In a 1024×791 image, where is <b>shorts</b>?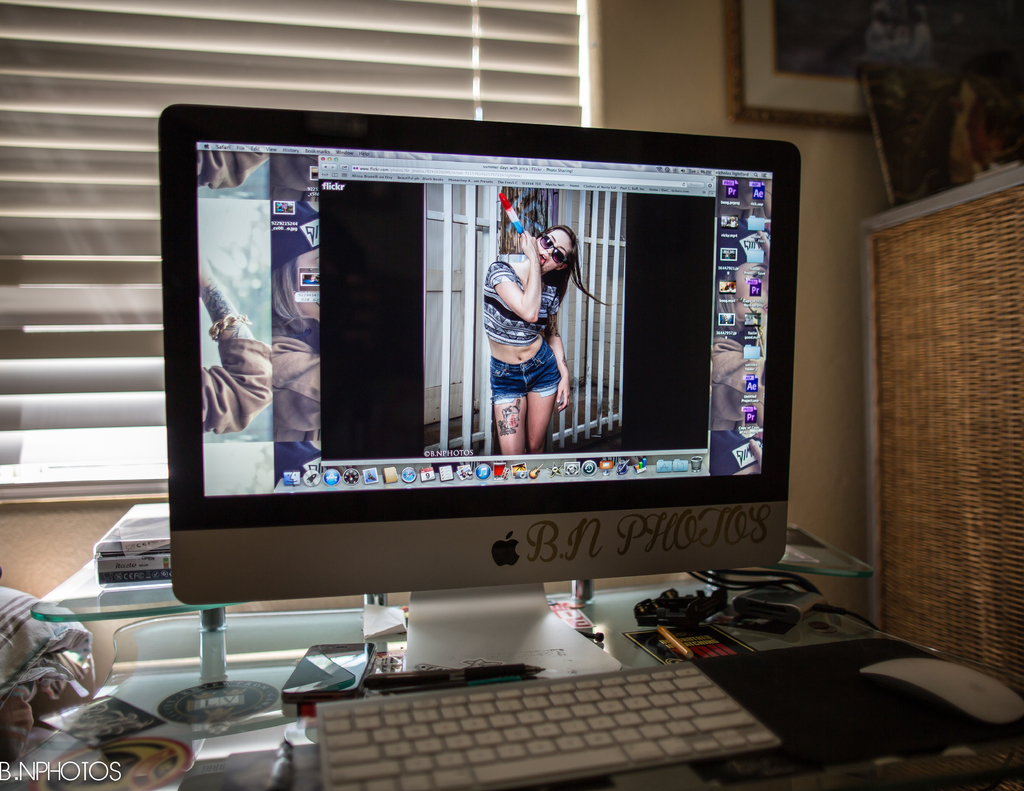
<box>488,339,564,403</box>.
